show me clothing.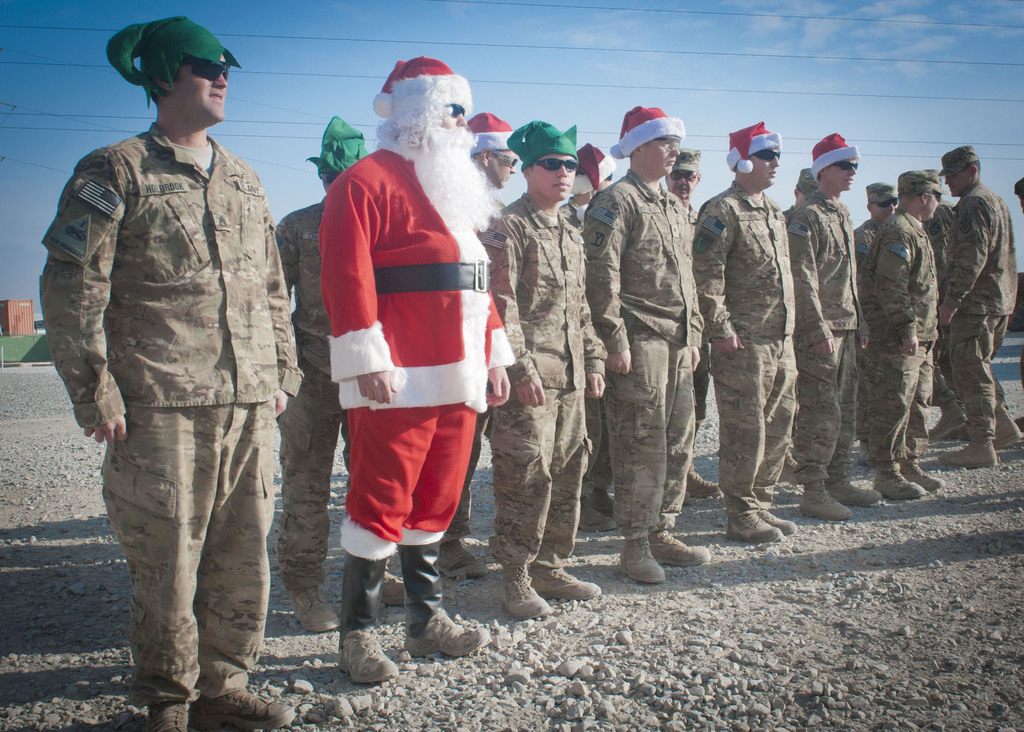
clothing is here: x1=101, y1=12, x2=246, y2=107.
